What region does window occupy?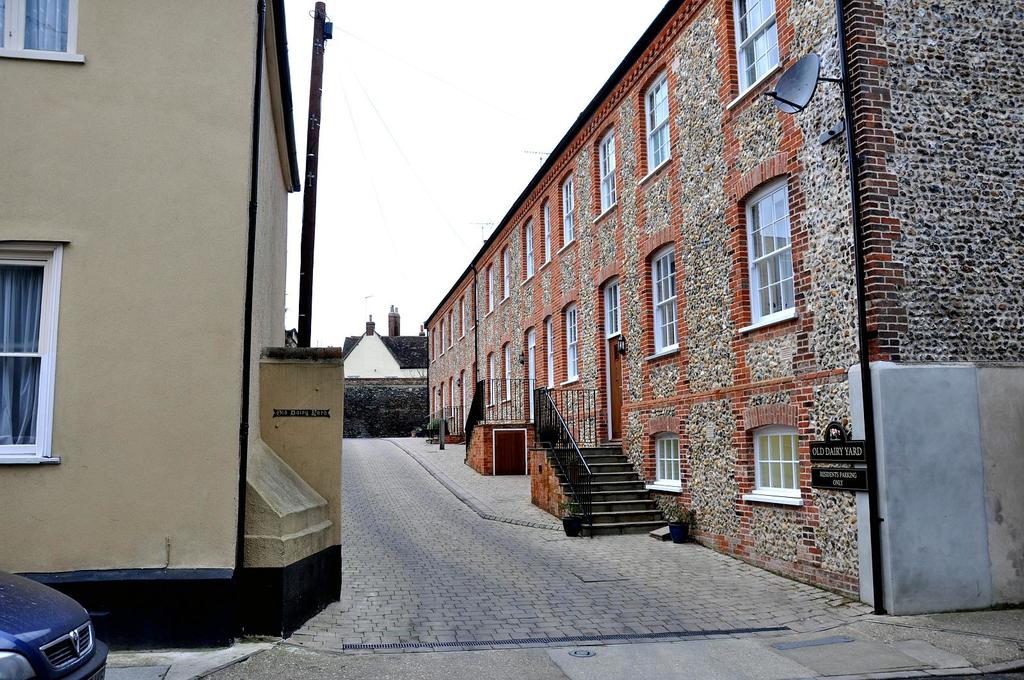
(563,176,572,252).
